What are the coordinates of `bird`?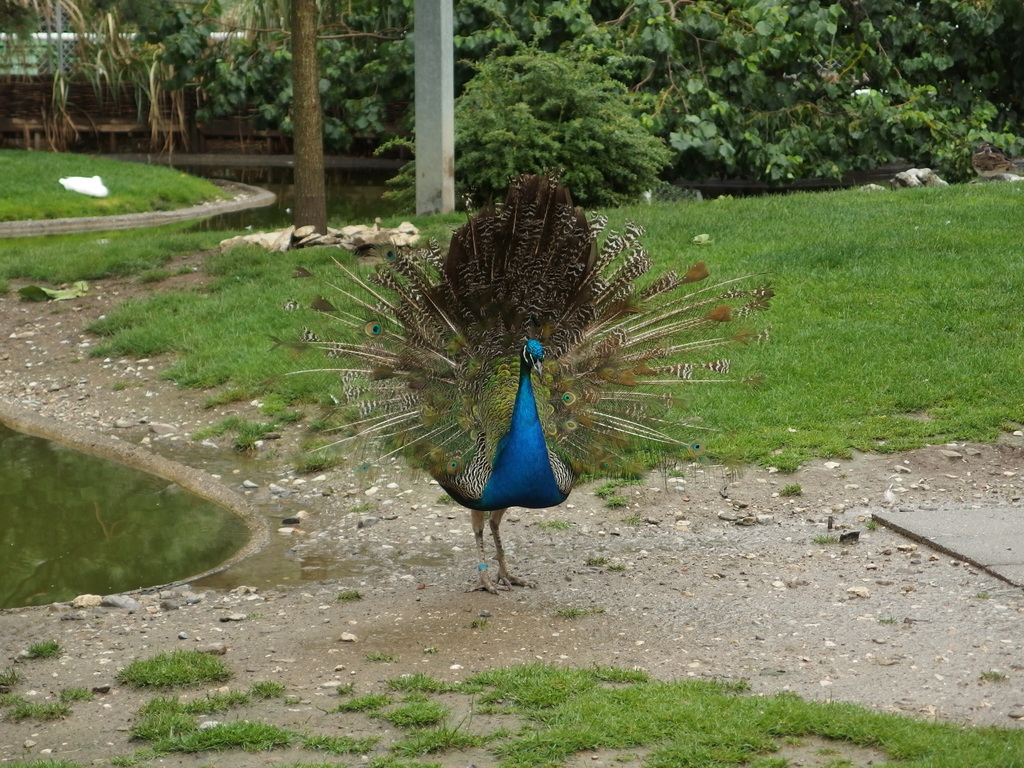
BBox(333, 148, 657, 548).
